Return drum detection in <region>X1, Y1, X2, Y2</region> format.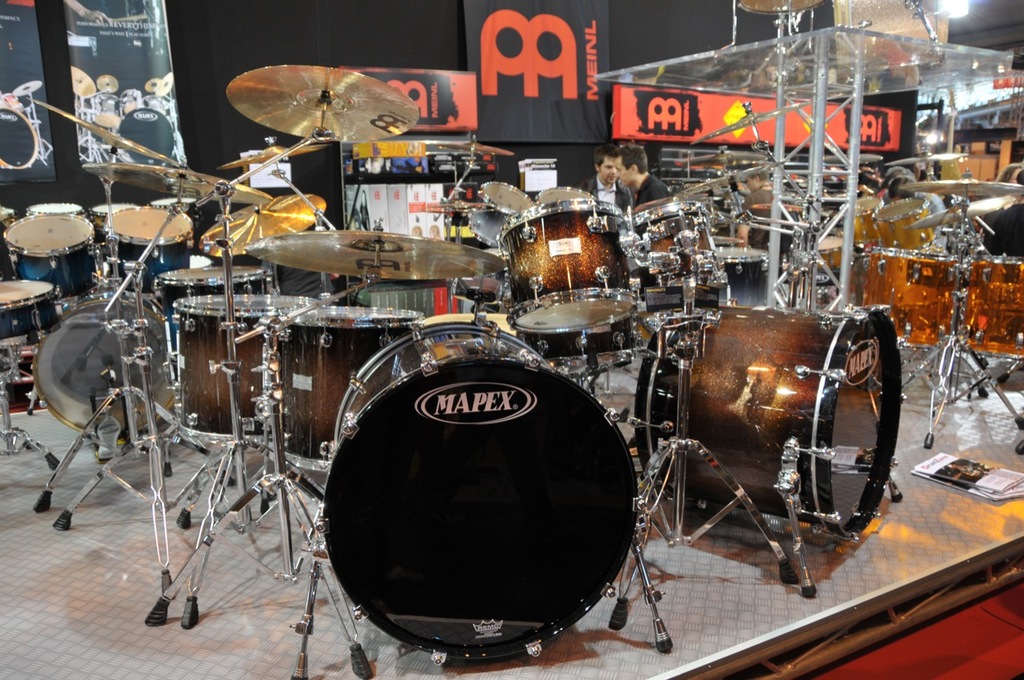
<region>103, 206, 193, 295</region>.
